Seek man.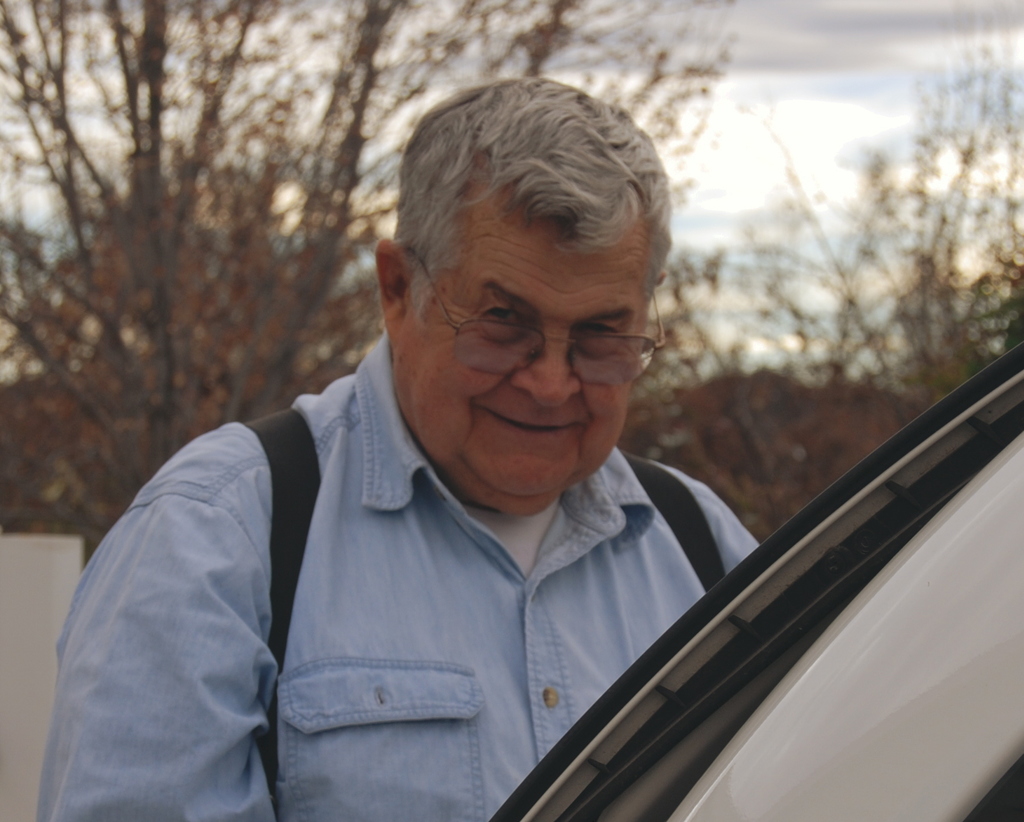
bbox=[23, 74, 772, 821].
